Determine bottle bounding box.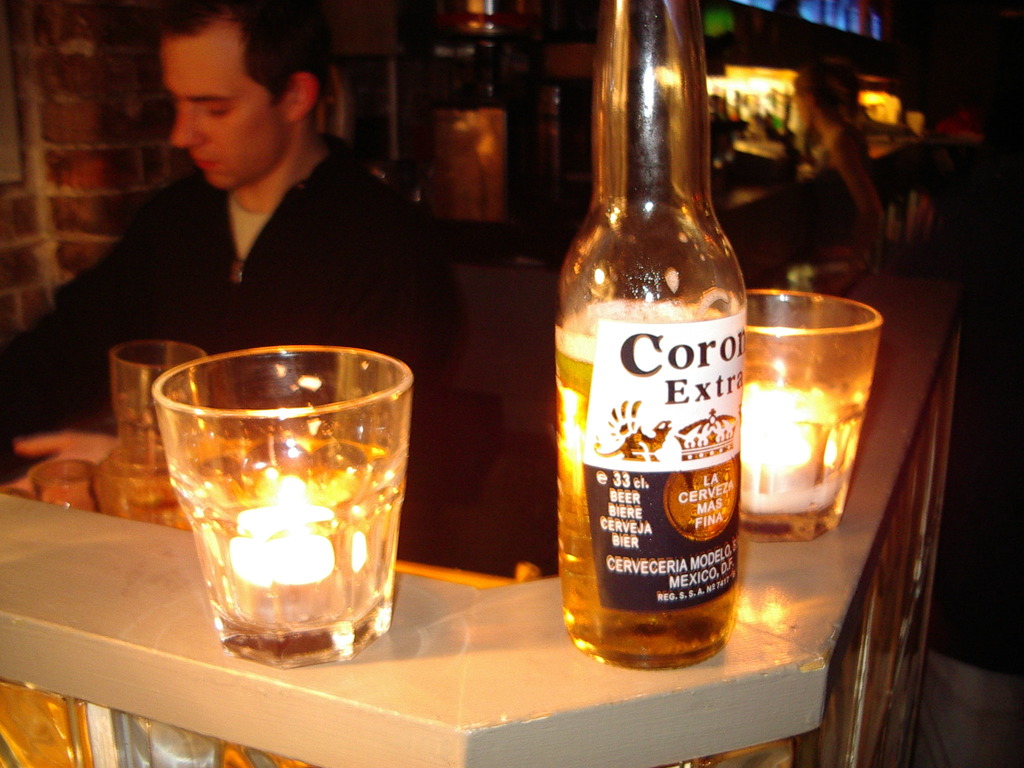
Determined: (541,10,753,683).
